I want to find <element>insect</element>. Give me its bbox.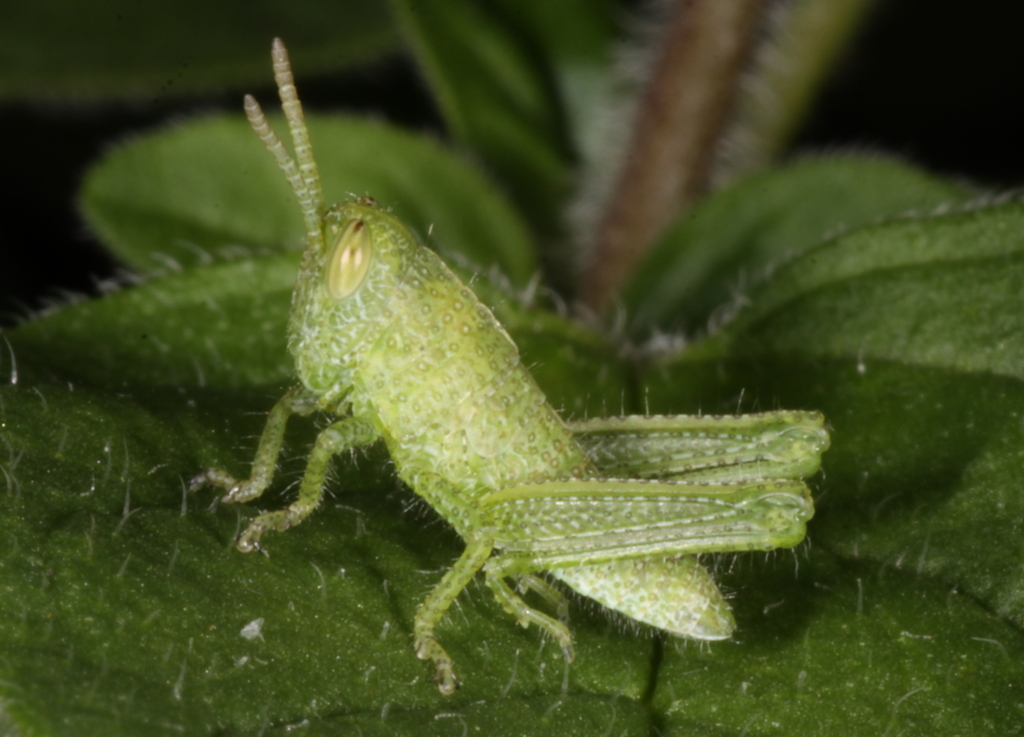
left=184, top=34, right=827, bottom=700.
